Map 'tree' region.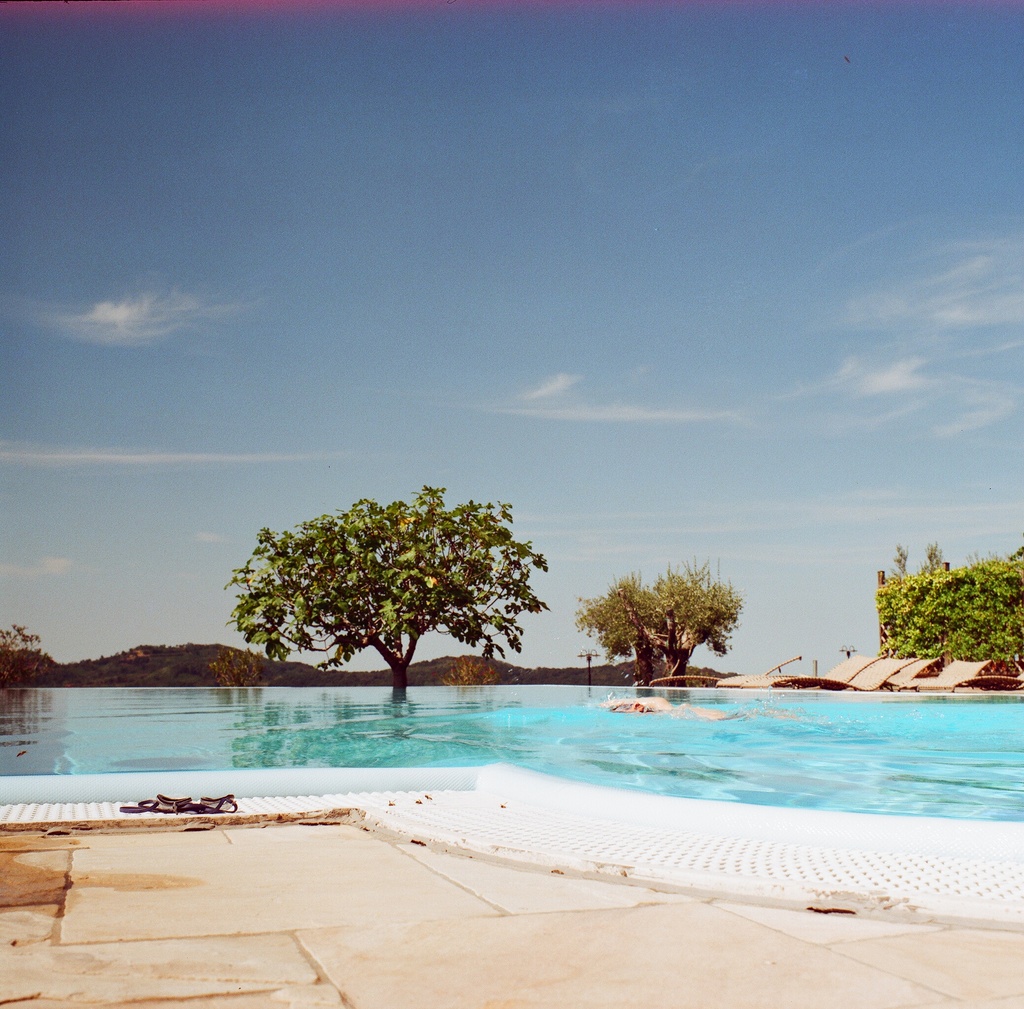
Mapped to <region>882, 544, 1023, 656</region>.
